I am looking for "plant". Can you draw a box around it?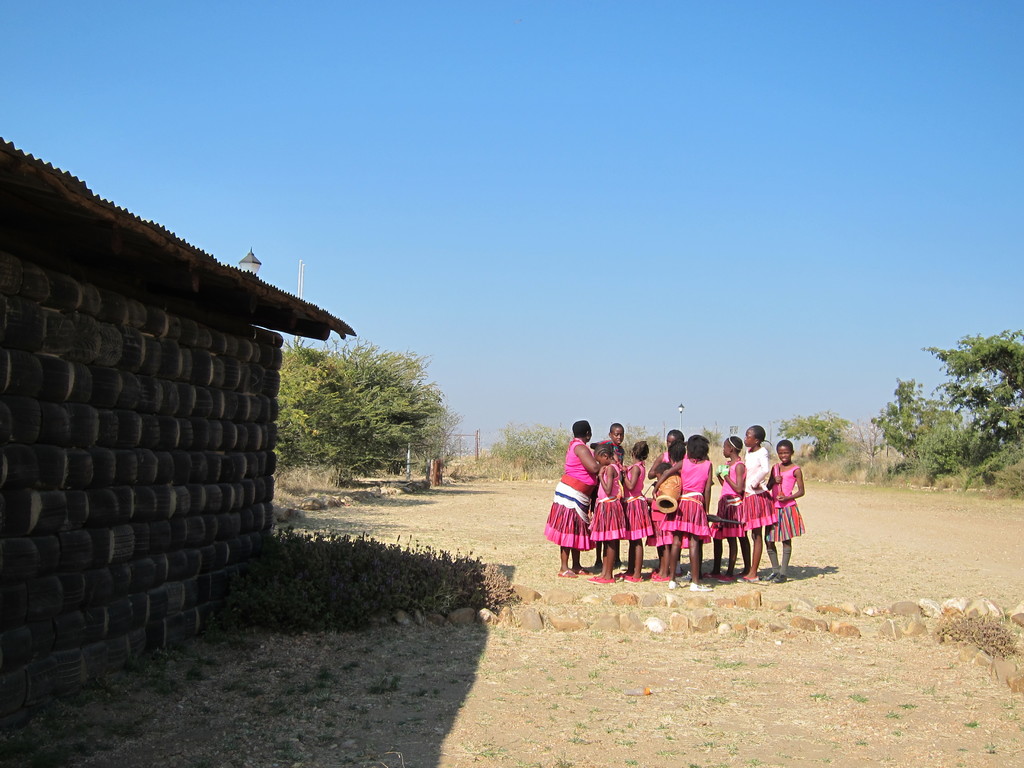
Sure, the bounding box is <region>225, 516, 504, 632</region>.
